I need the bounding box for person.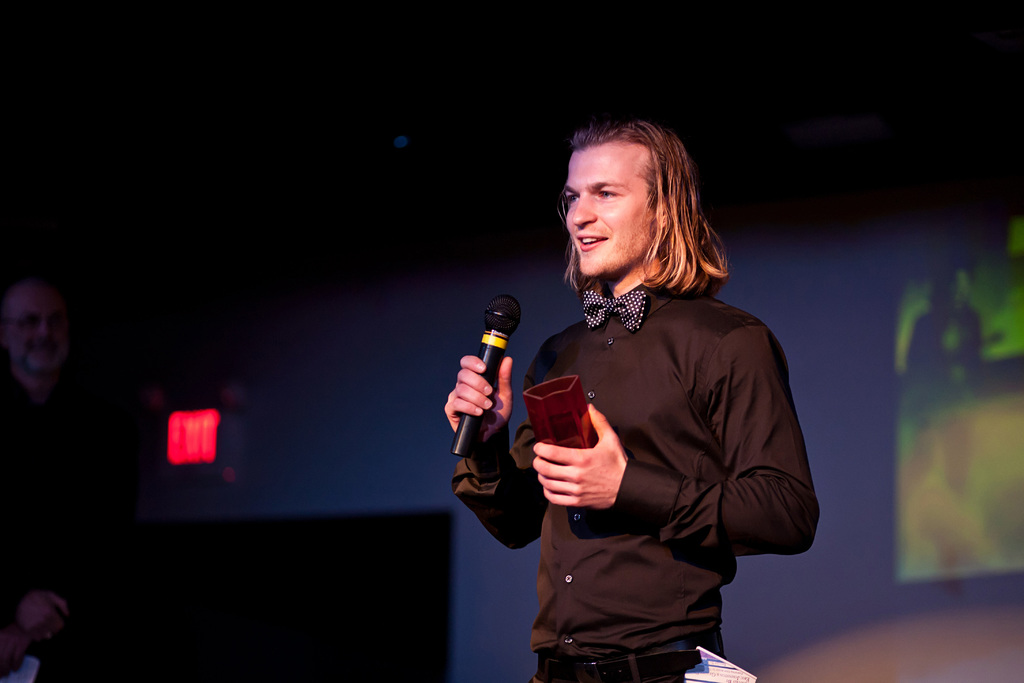
Here it is: pyautogui.locateOnScreen(445, 120, 818, 682).
